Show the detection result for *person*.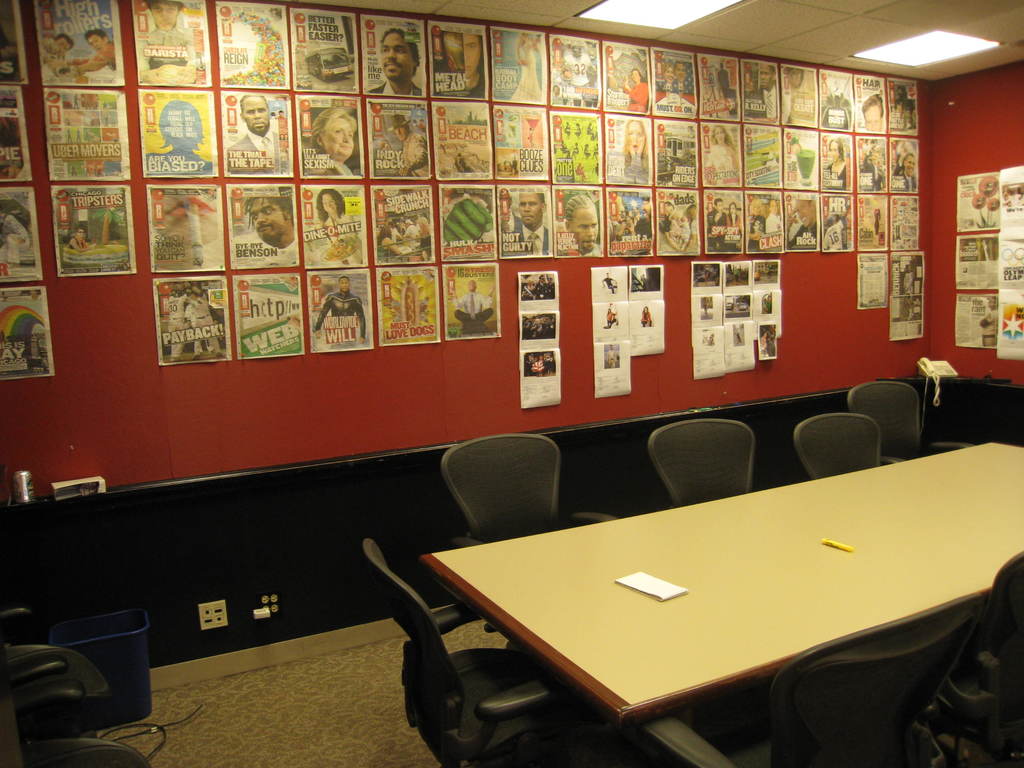
(0,204,33,268).
